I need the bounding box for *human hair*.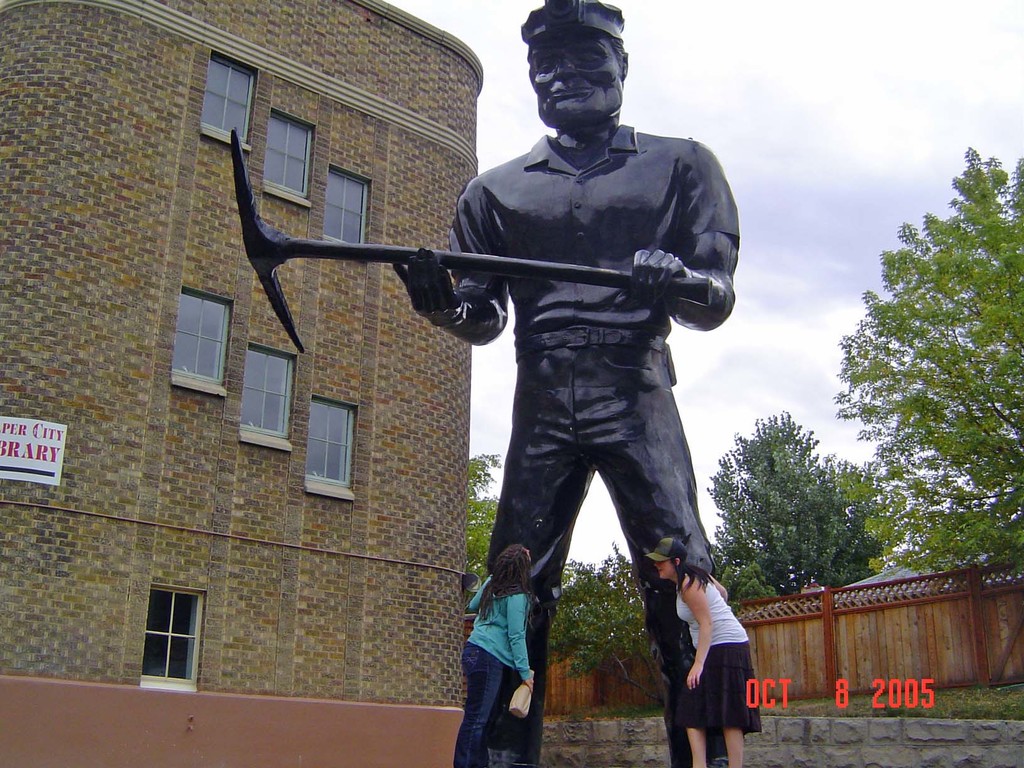
Here it is: box=[481, 539, 526, 621].
